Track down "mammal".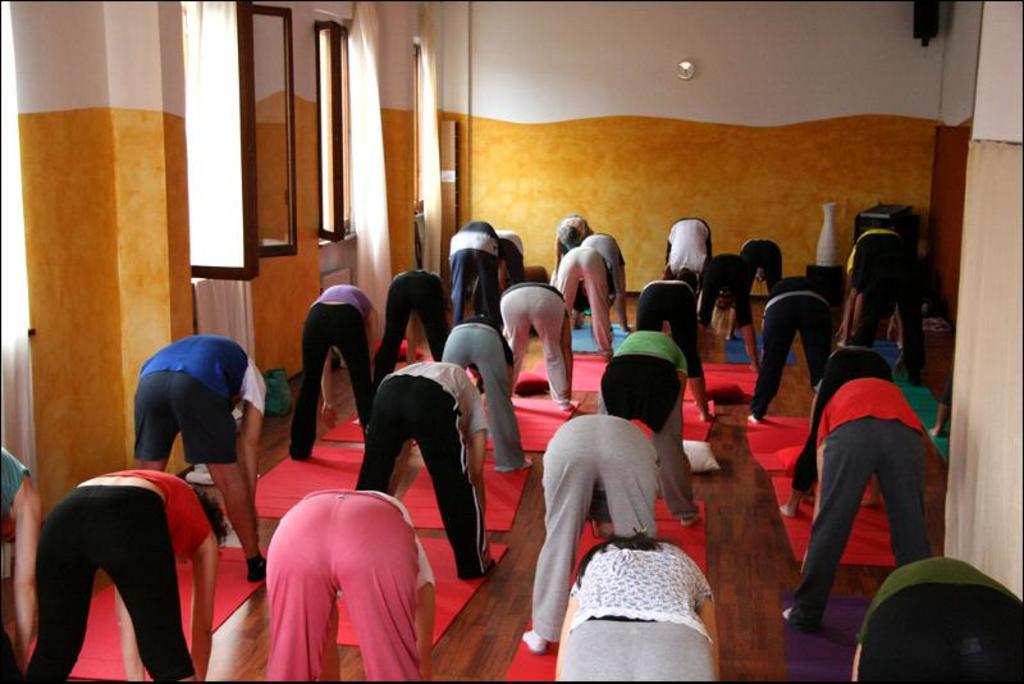
Tracked to Rect(18, 466, 227, 683).
